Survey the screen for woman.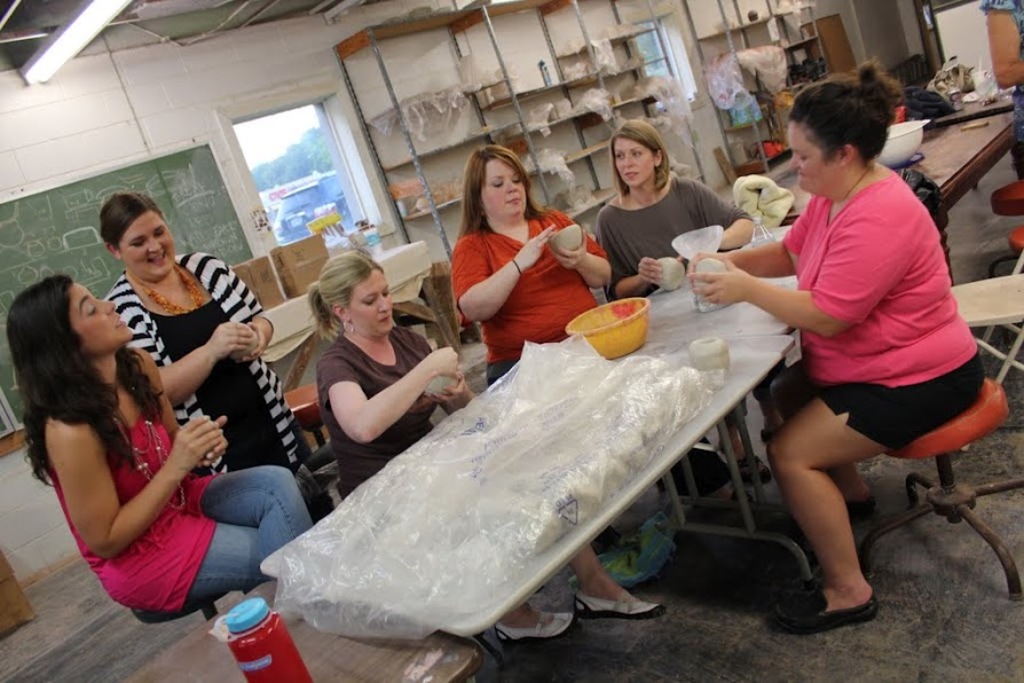
Survey found: (left=434, top=143, right=597, bottom=372).
